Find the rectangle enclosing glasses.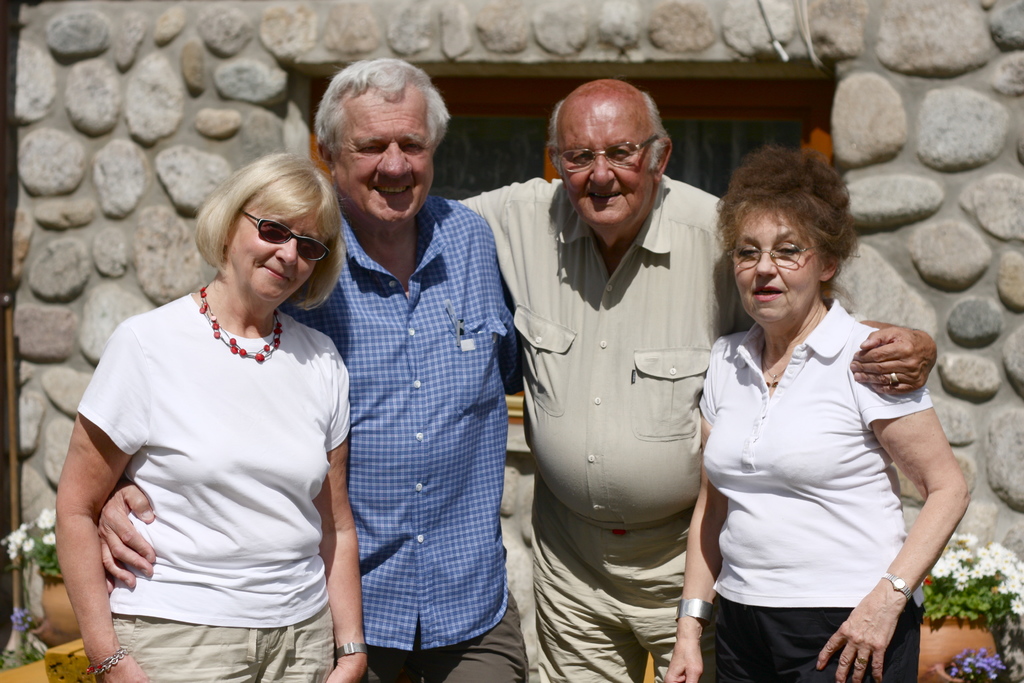
<region>238, 206, 337, 265</region>.
